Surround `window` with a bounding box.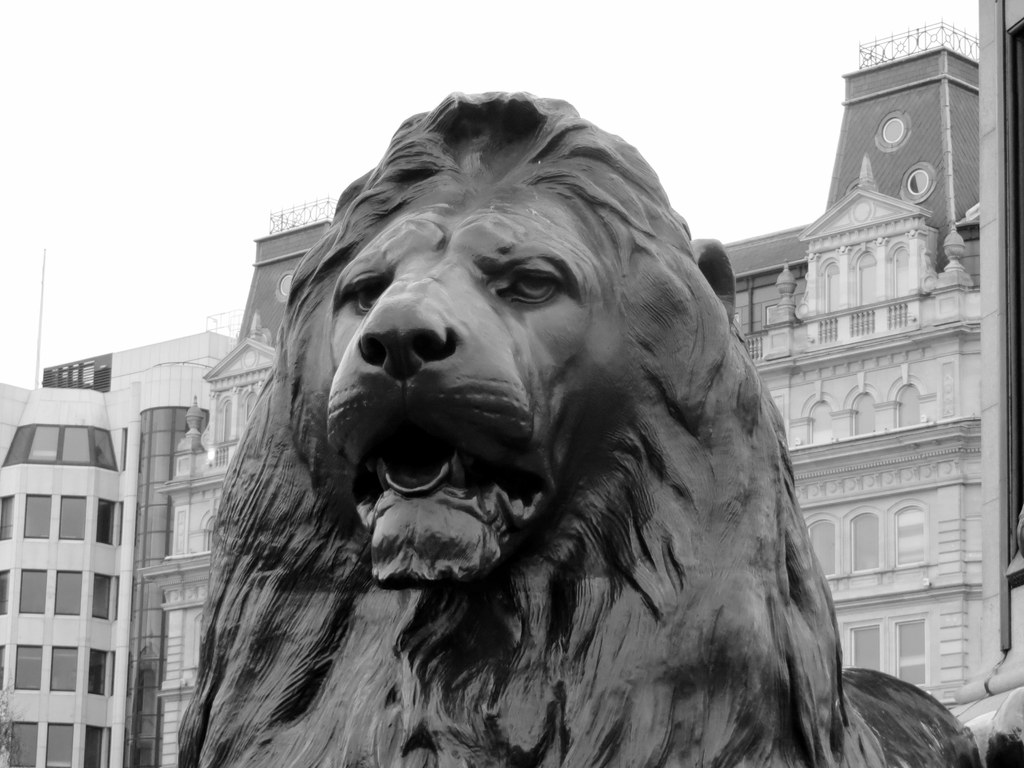
l=44, t=723, r=75, b=767.
